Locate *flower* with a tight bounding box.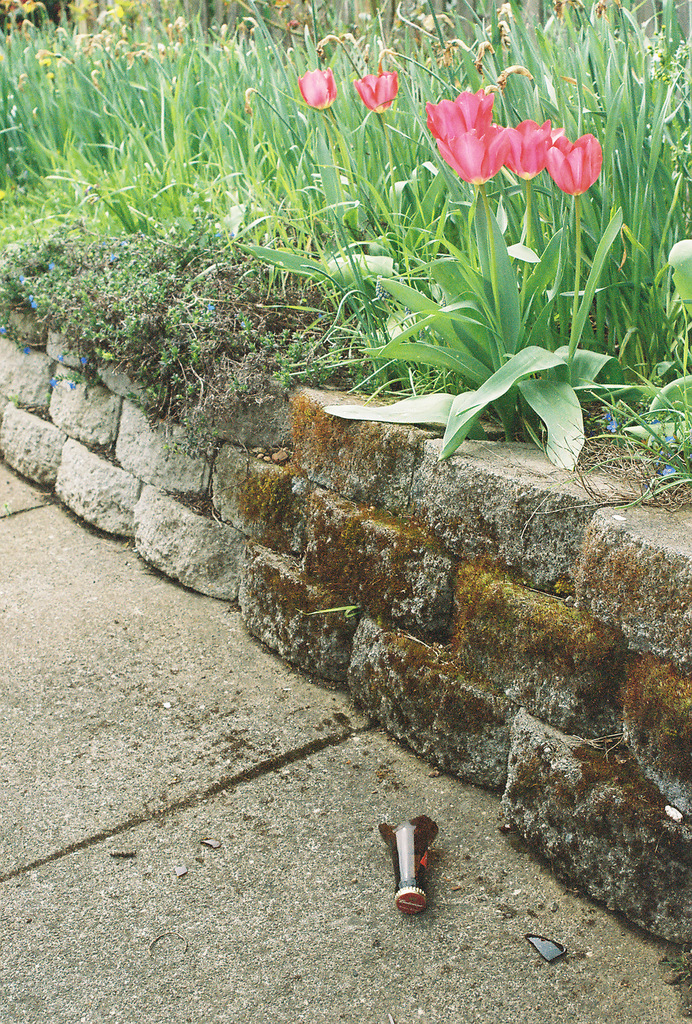
l=433, t=128, r=498, b=205.
